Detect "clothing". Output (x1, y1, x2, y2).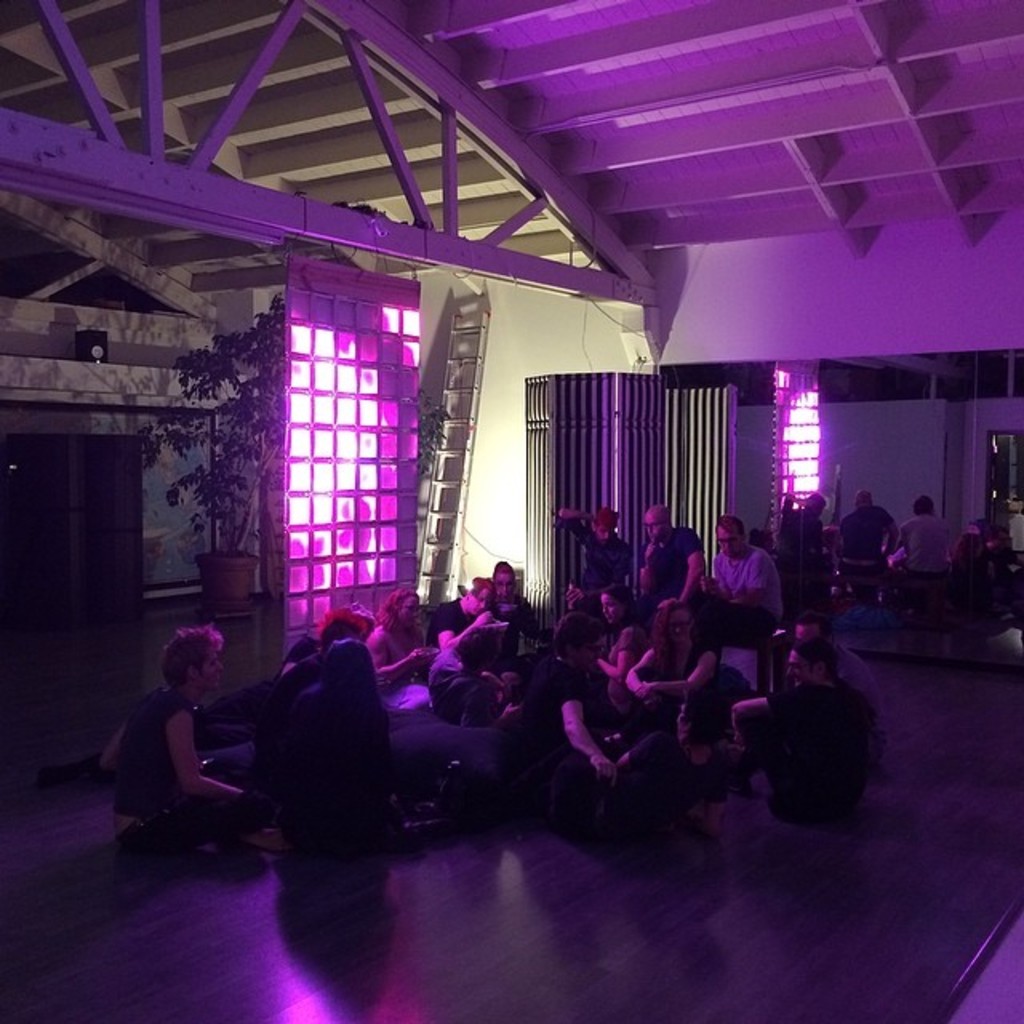
(714, 542, 776, 621).
